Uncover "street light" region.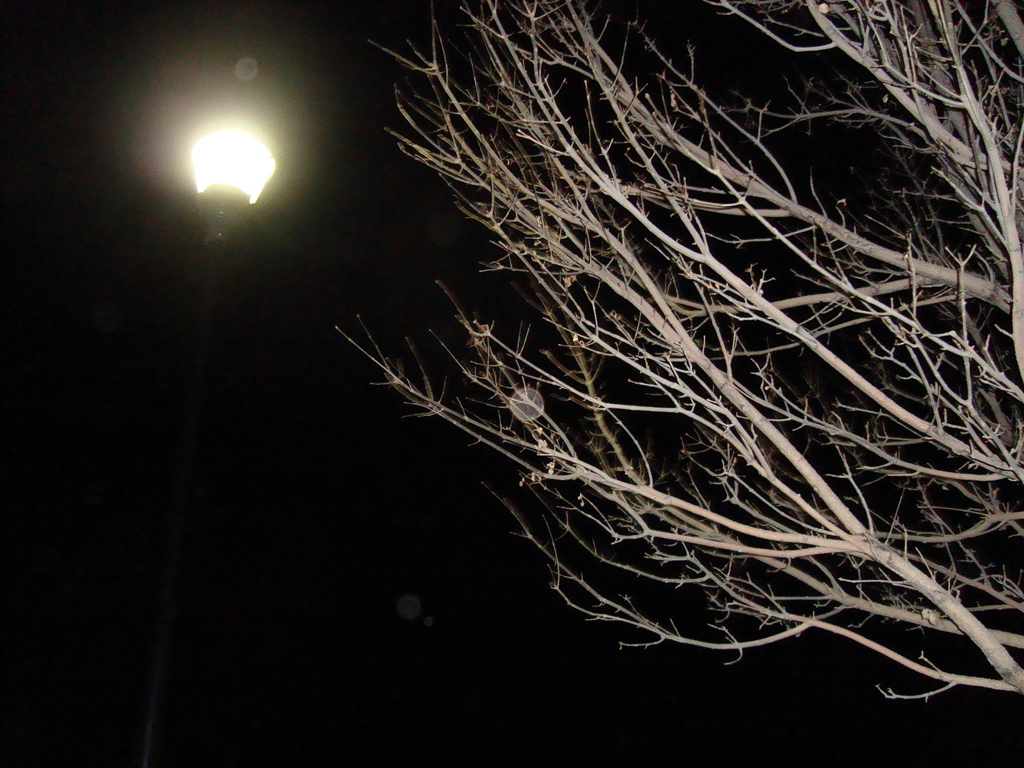
Uncovered: (x1=137, y1=113, x2=294, y2=756).
